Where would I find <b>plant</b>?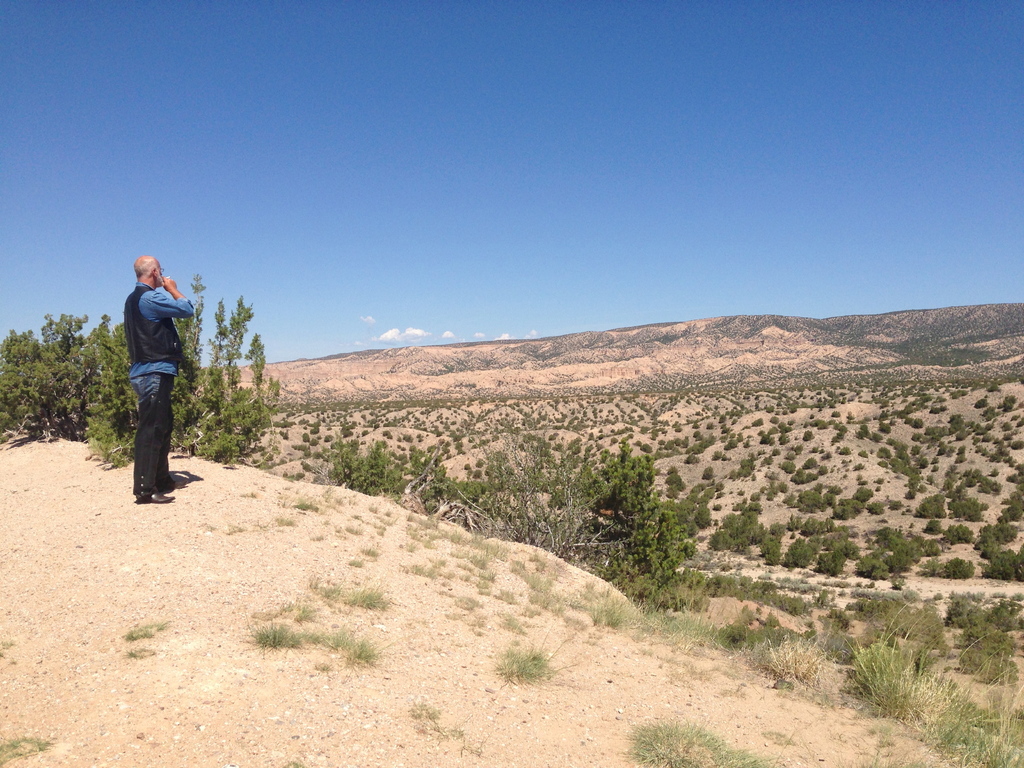
At 406:700:483:755.
